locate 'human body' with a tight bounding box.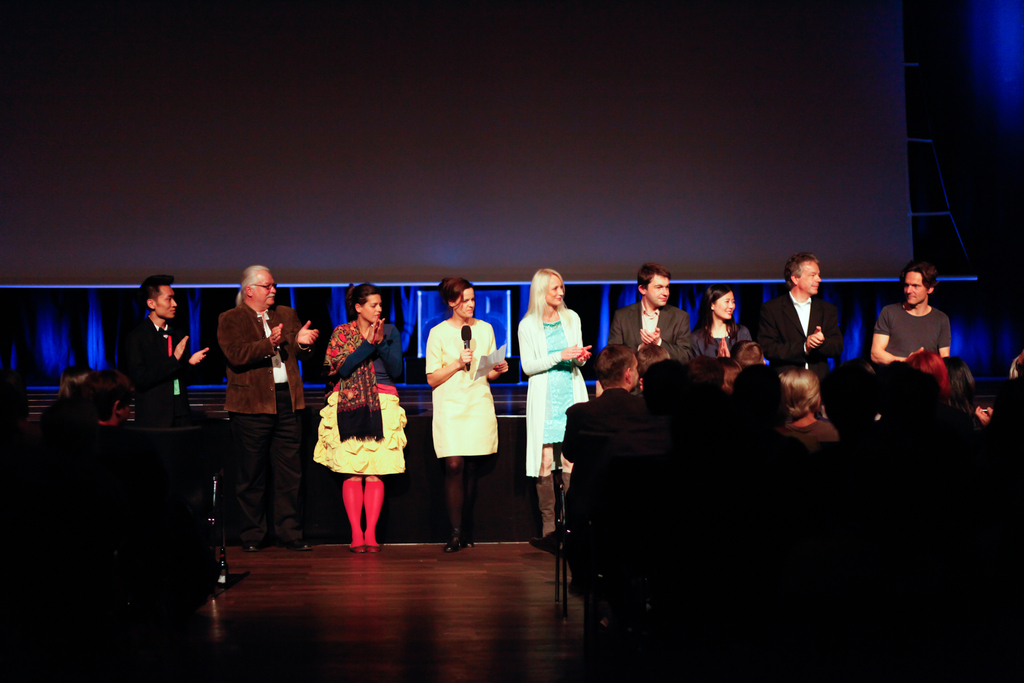
bbox=[525, 309, 617, 539].
